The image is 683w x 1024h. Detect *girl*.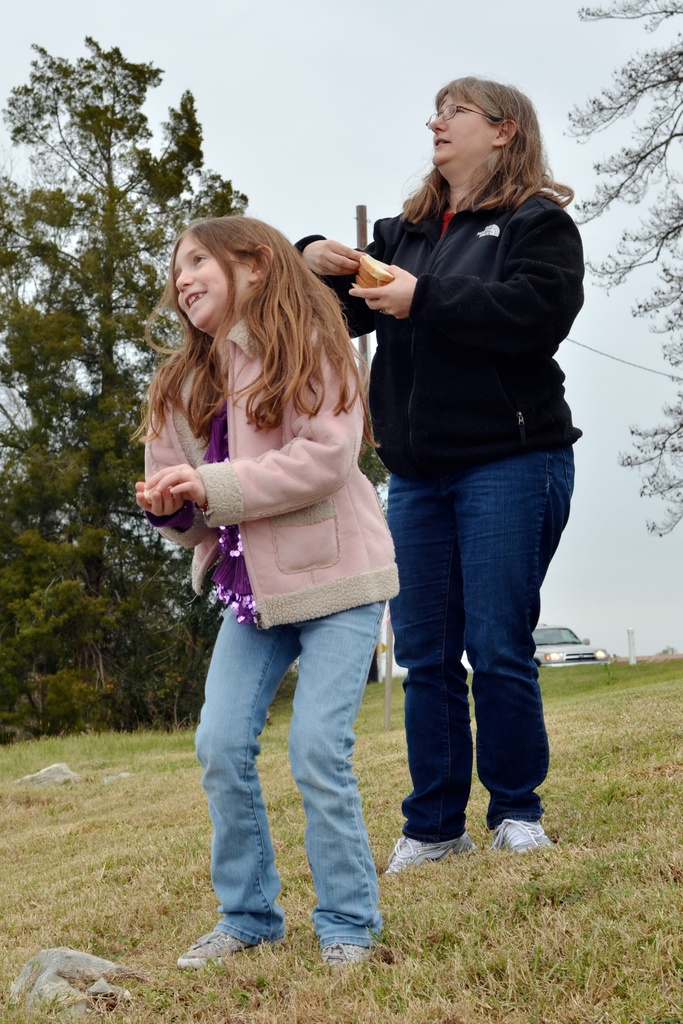
Detection: (left=119, top=212, right=406, bottom=979).
